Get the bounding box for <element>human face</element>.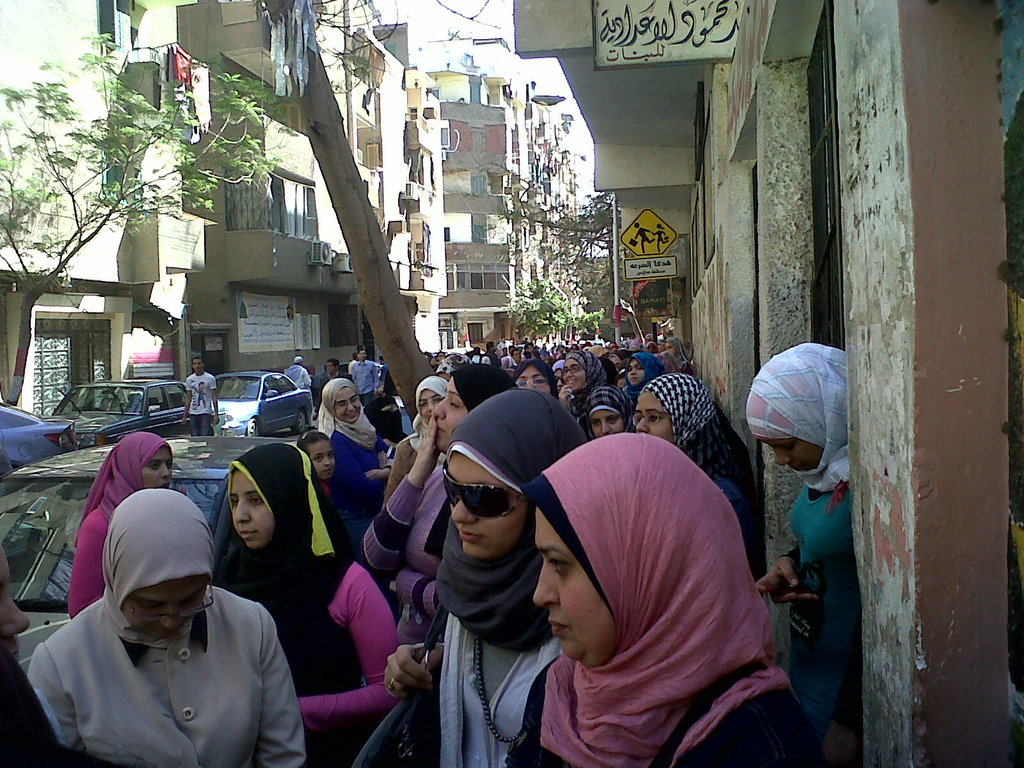
locate(305, 436, 334, 478).
